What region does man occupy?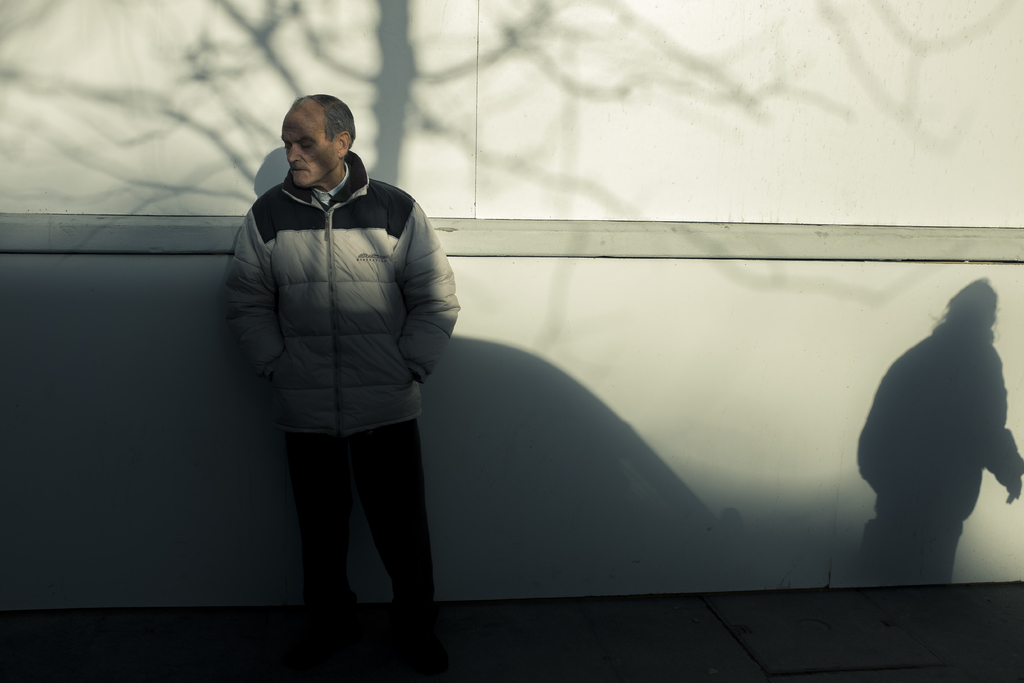
x1=220 y1=70 x2=447 y2=629.
